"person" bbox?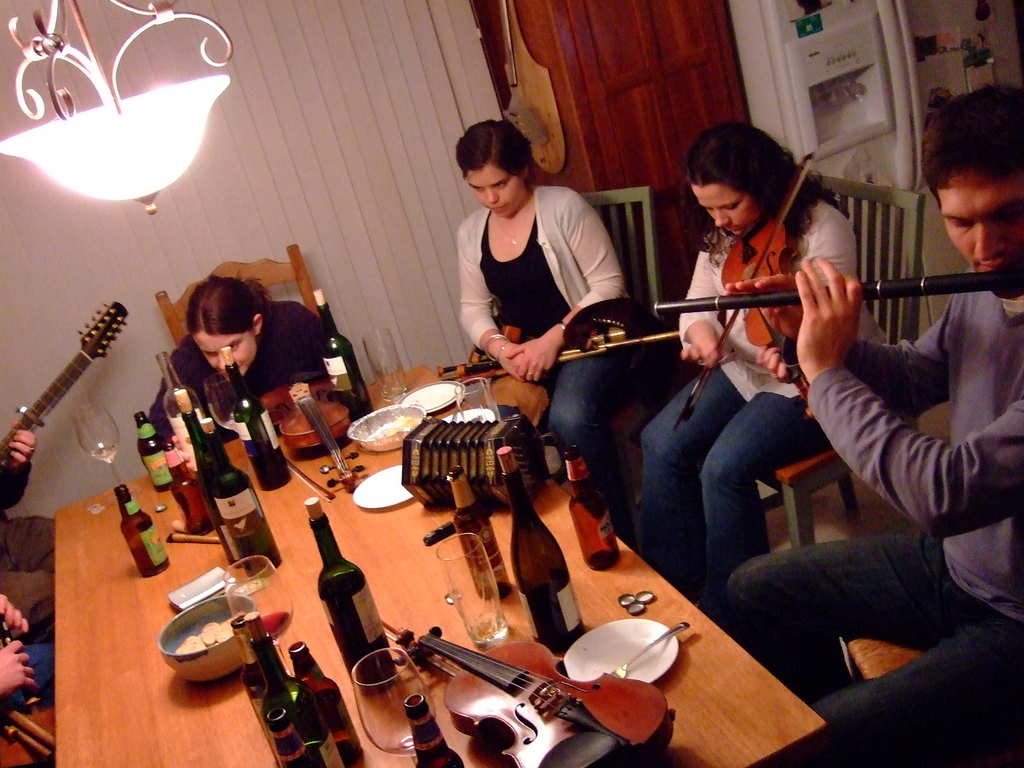
<box>727,81,1023,767</box>
